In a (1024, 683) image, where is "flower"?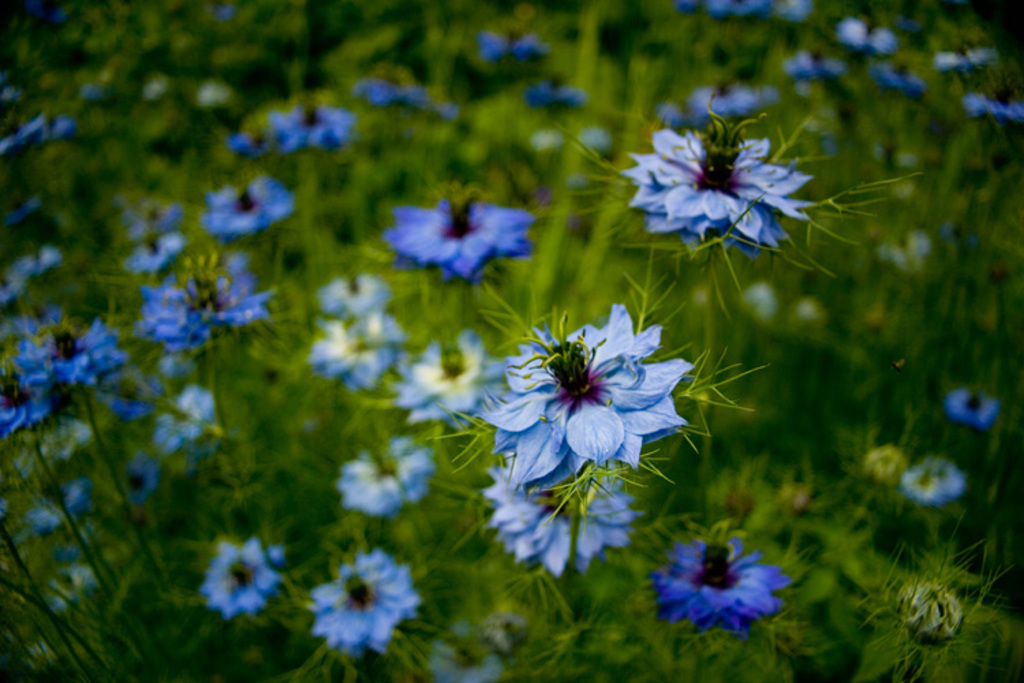
x1=199 y1=534 x2=288 y2=616.
